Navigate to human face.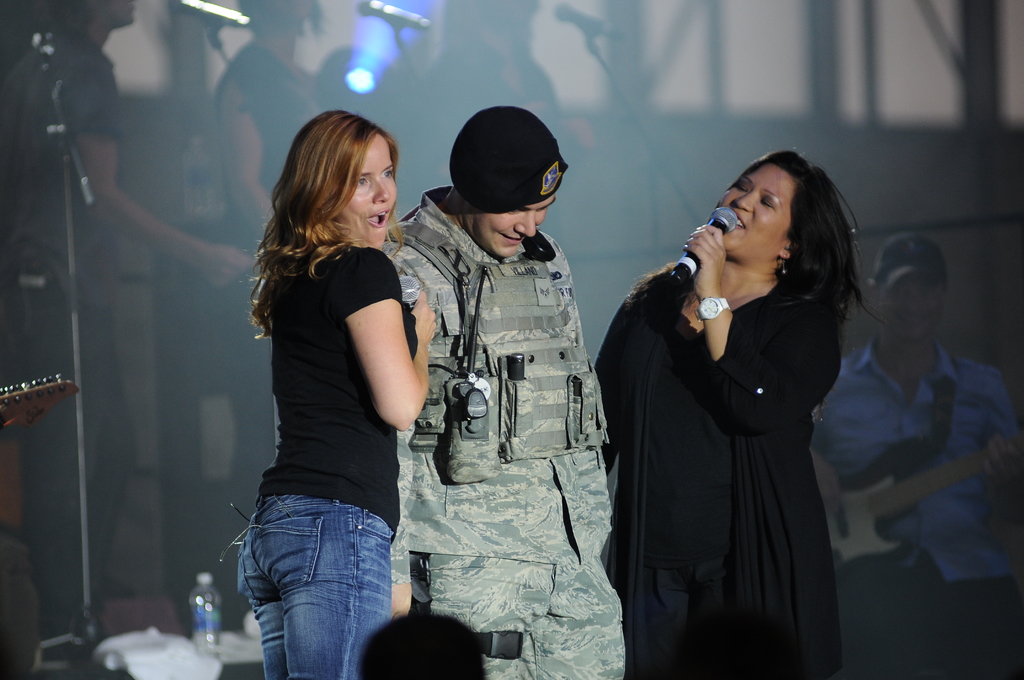
Navigation target: rect(339, 125, 396, 248).
